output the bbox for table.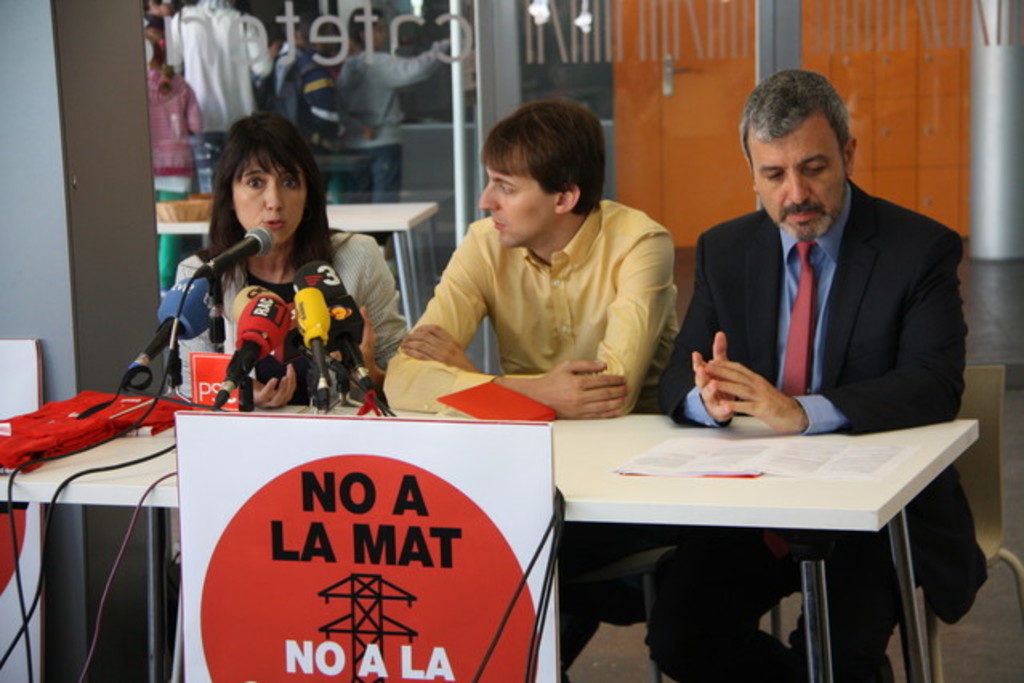
[left=0, top=383, right=184, bottom=681].
